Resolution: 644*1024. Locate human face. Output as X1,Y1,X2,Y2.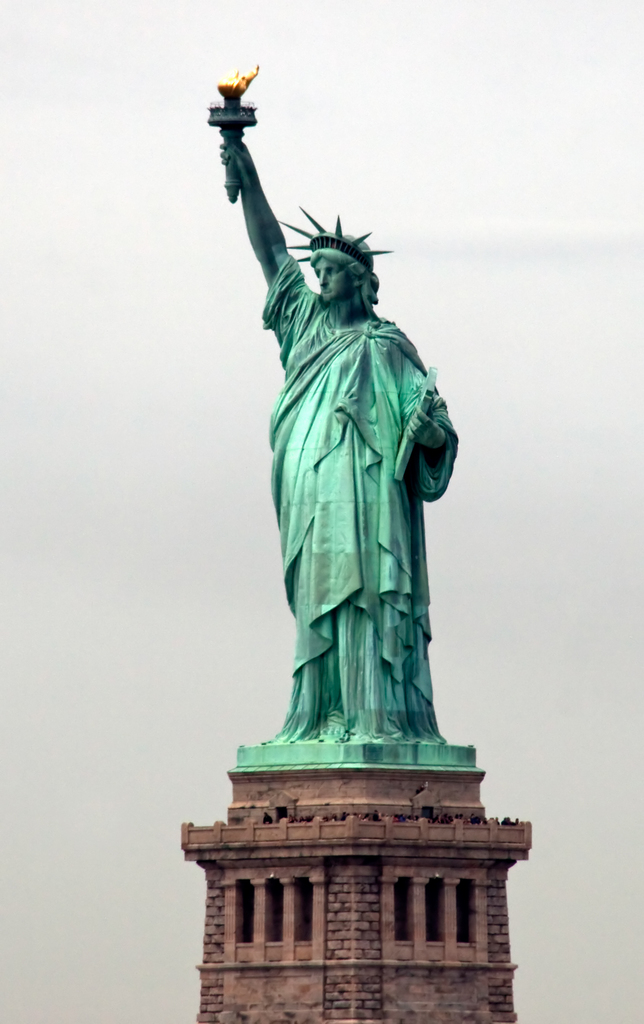
315,262,354,305.
